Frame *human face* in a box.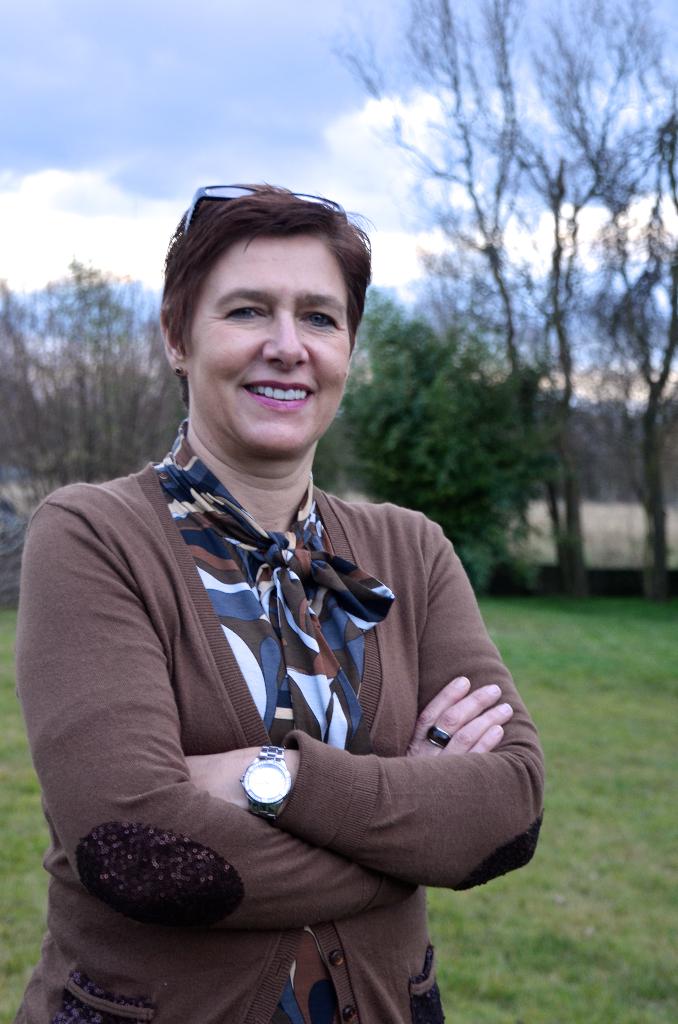
Rect(185, 234, 351, 456).
